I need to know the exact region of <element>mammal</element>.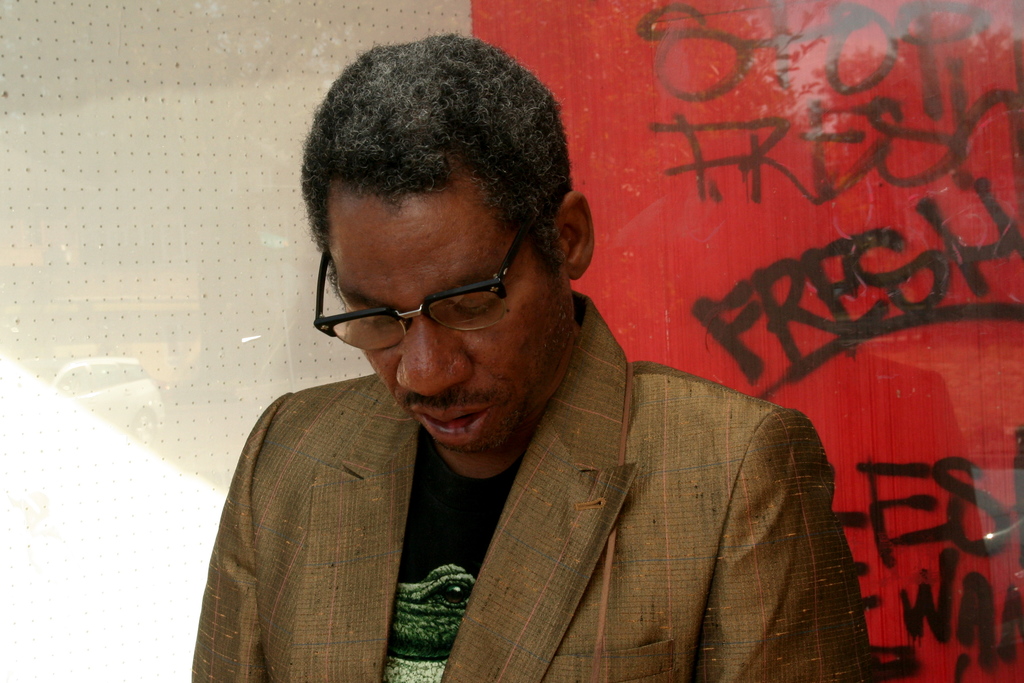
Region: crop(149, 166, 860, 663).
